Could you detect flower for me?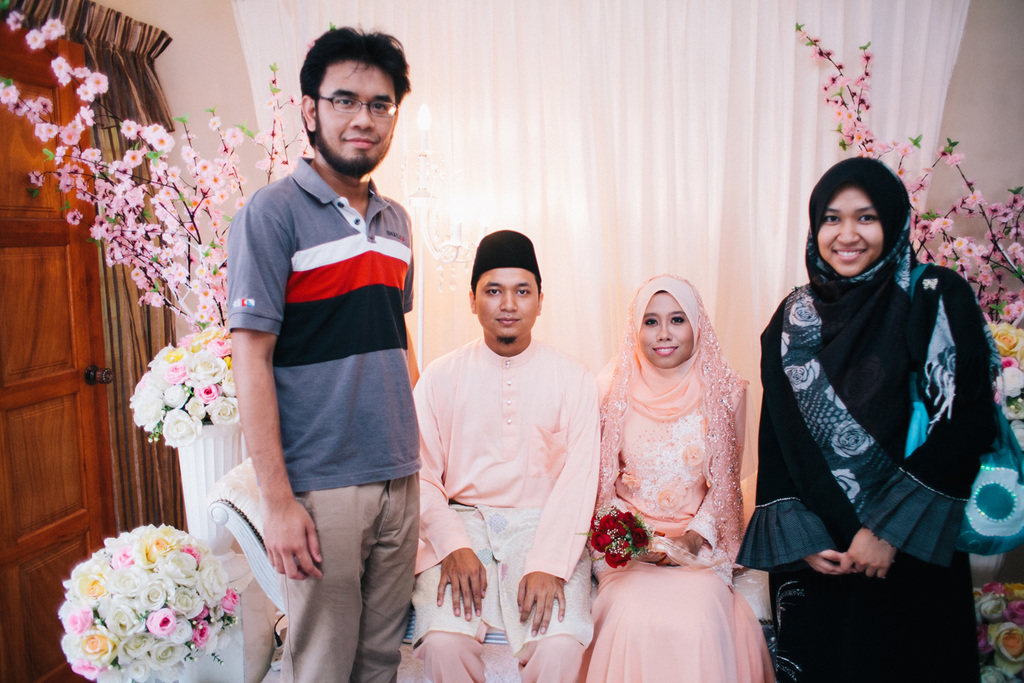
Detection result: x1=1, y1=9, x2=27, y2=31.
